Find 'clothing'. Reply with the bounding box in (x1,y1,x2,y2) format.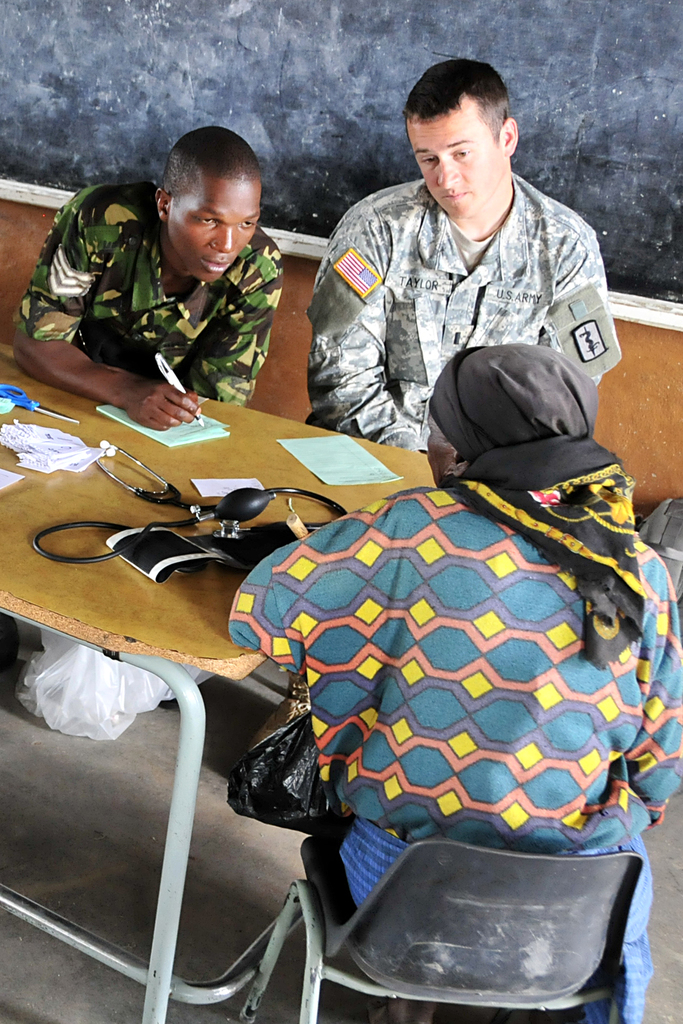
(219,488,682,1023).
